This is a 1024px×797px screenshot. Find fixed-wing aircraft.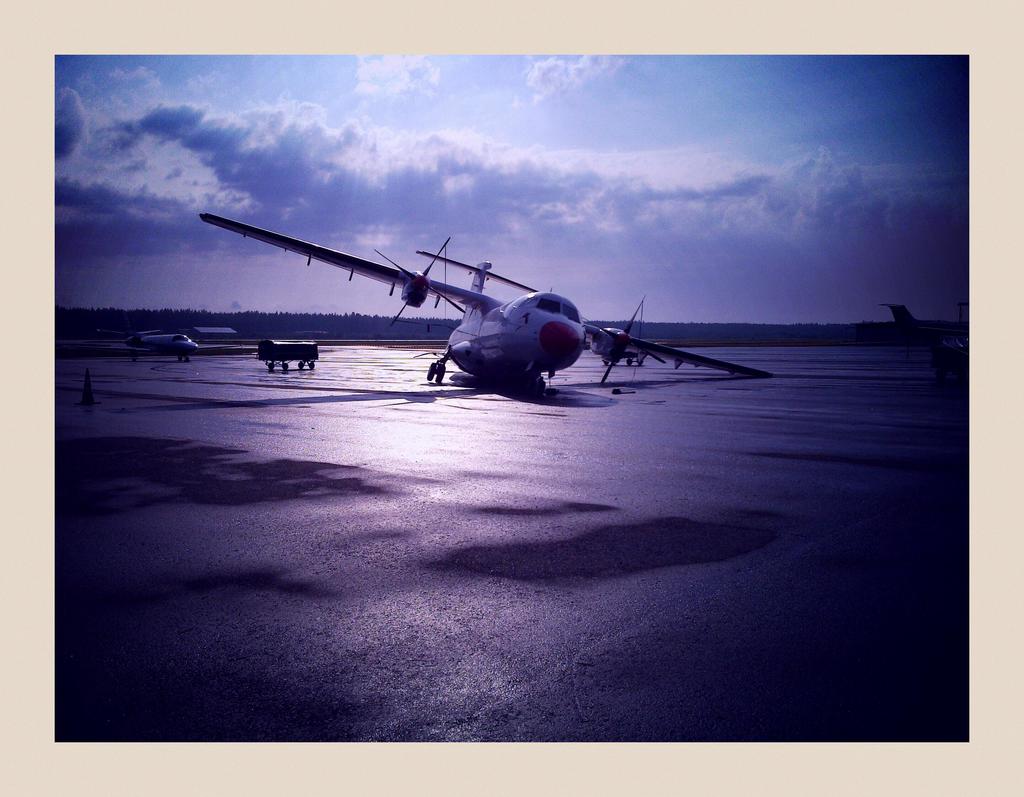
Bounding box: 184/204/781/406.
